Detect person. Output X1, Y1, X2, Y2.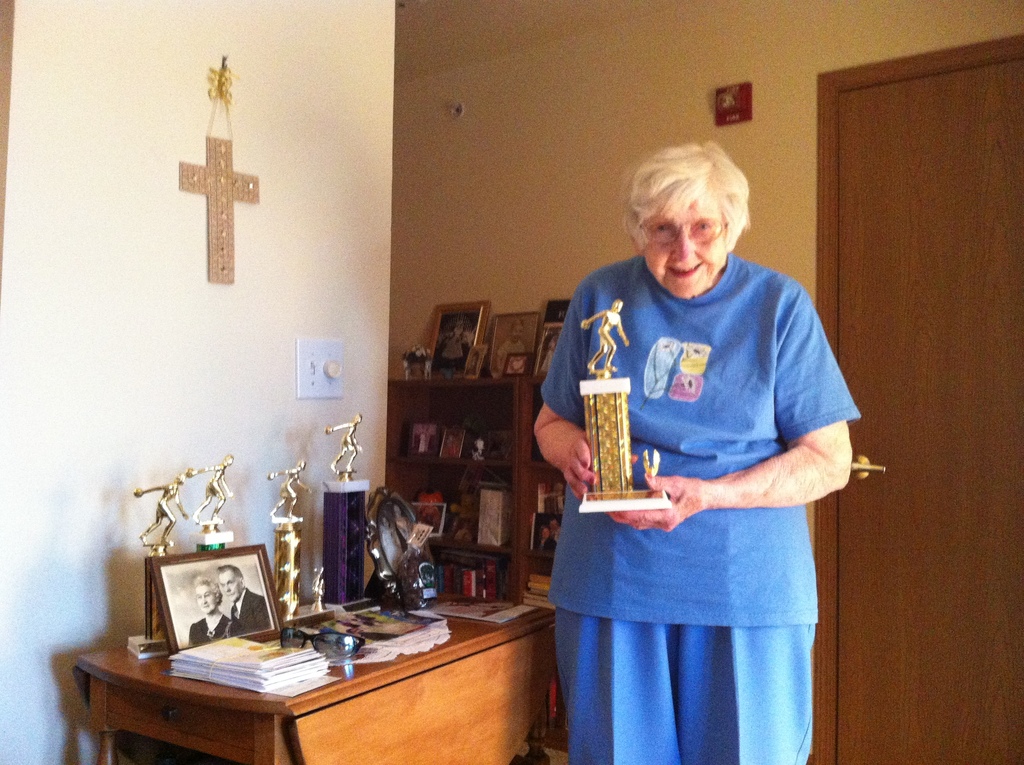
132, 473, 186, 547.
